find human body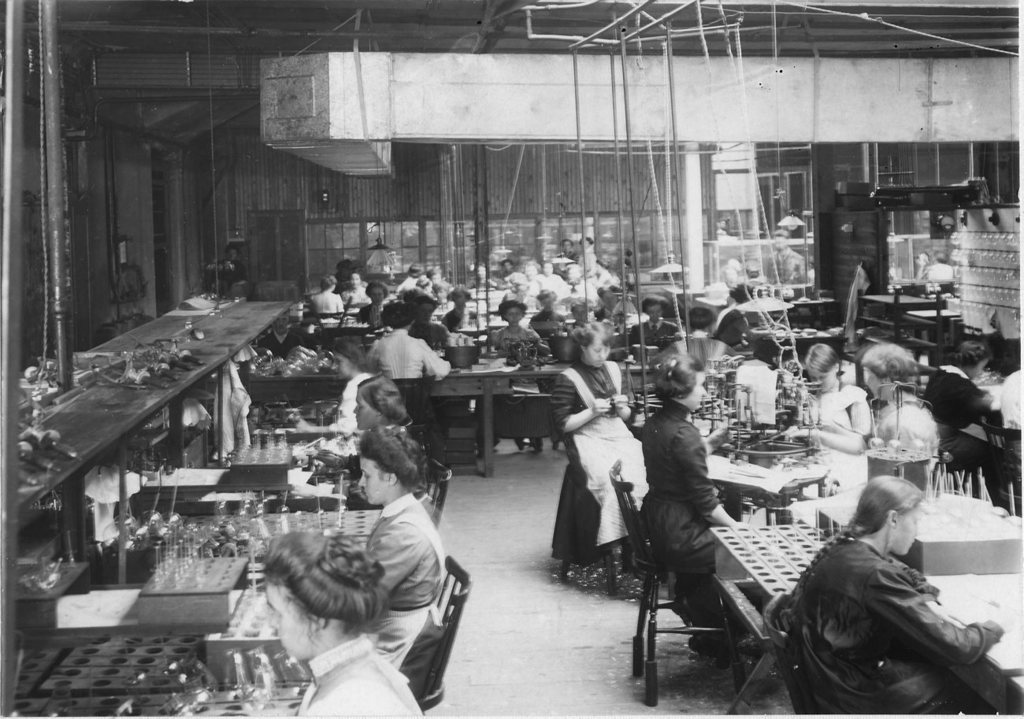
401 262 421 286
